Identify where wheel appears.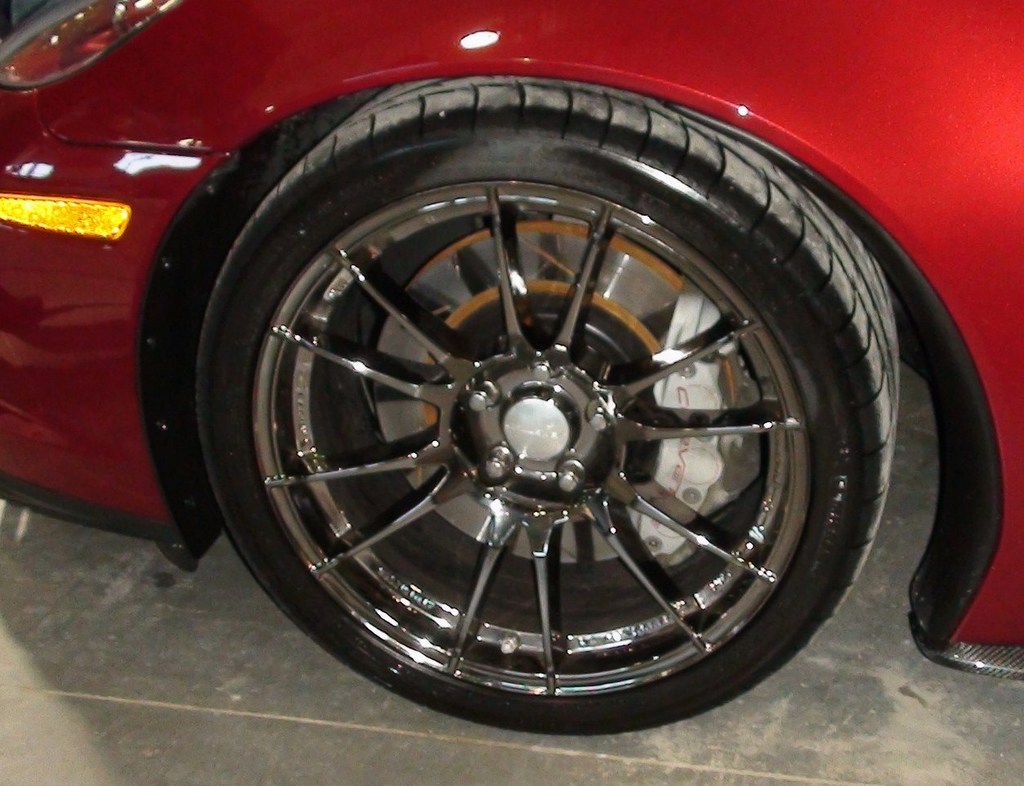
Appears at {"x1": 192, "y1": 82, "x2": 896, "y2": 739}.
